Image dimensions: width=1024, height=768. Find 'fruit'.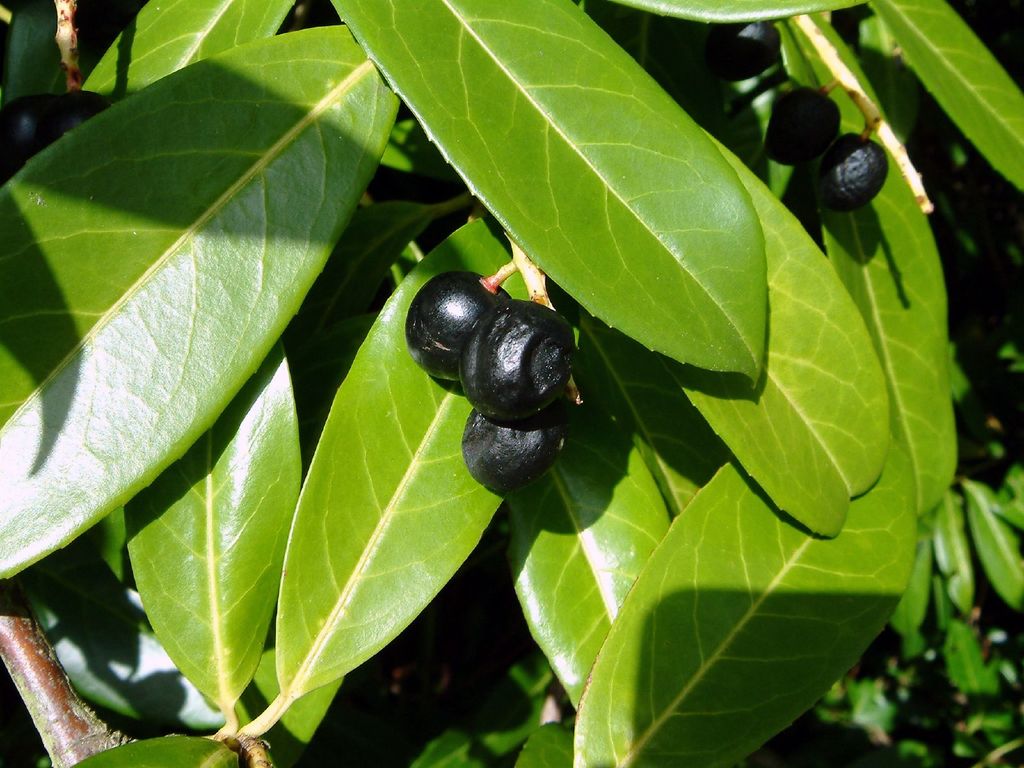
left=703, top=20, right=785, bottom=83.
